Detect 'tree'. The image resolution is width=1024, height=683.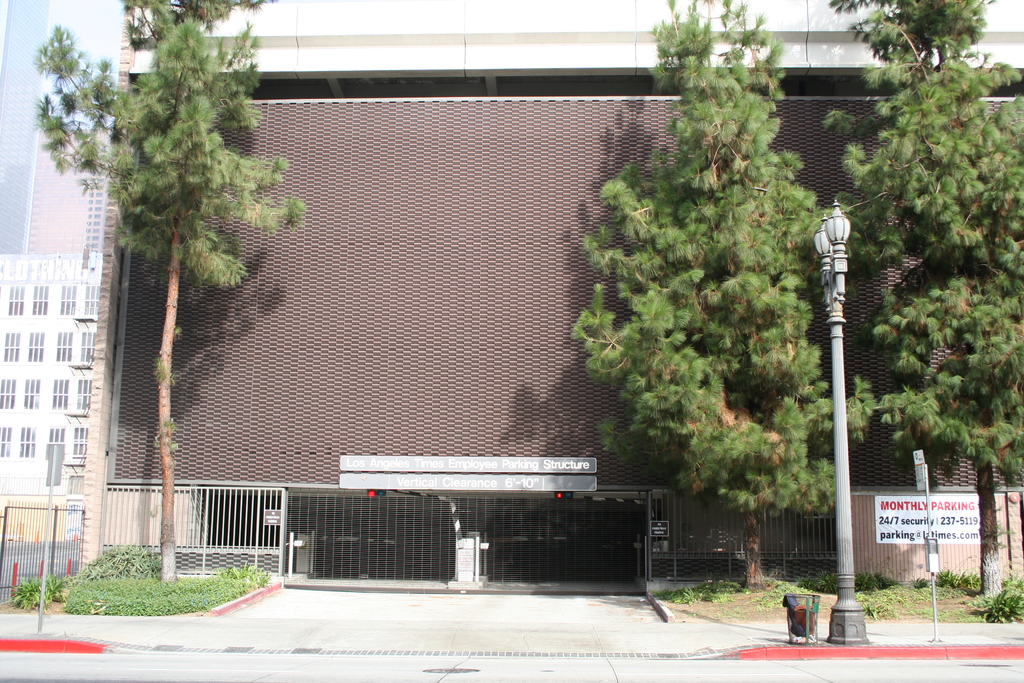
(790, 0, 1023, 607).
